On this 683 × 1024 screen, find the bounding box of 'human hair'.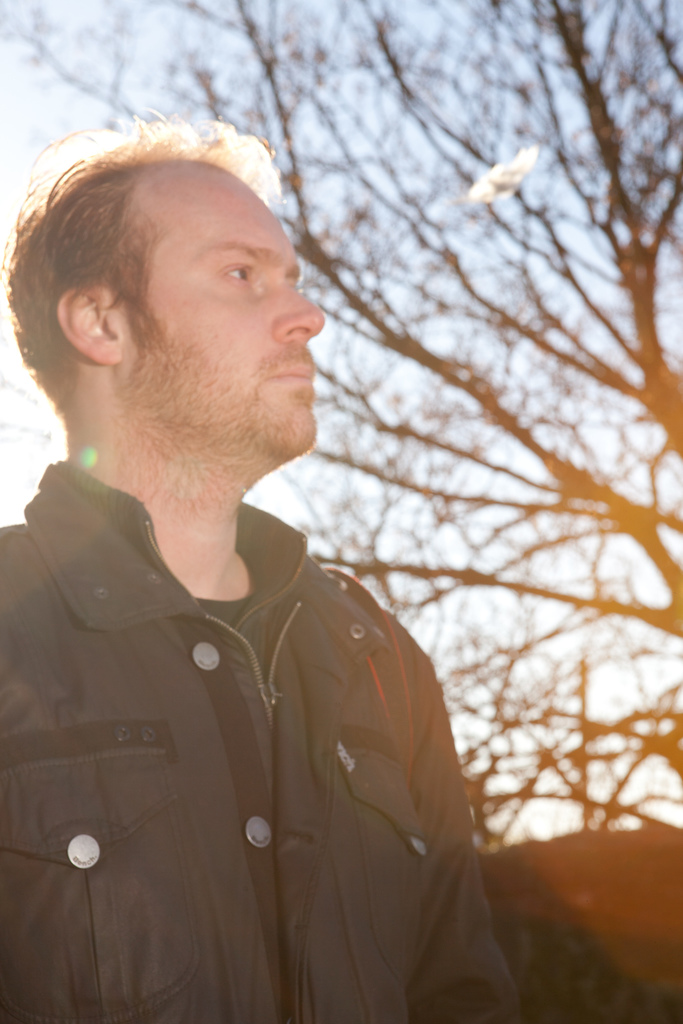
Bounding box: region(18, 93, 311, 429).
